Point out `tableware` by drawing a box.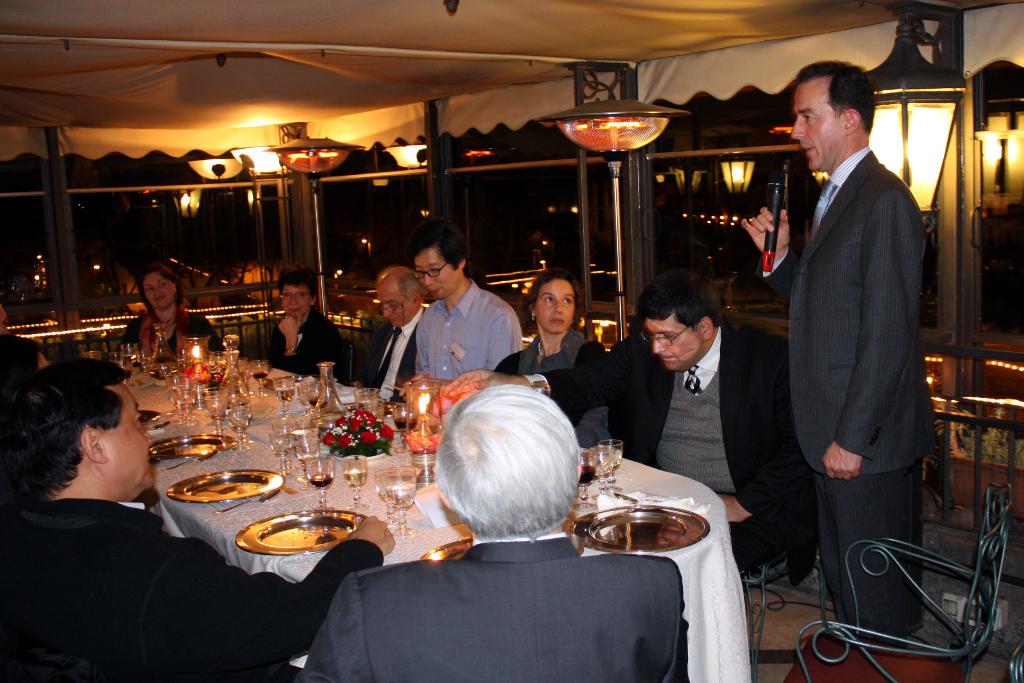
(x1=573, y1=452, x2=598, y2=510).
